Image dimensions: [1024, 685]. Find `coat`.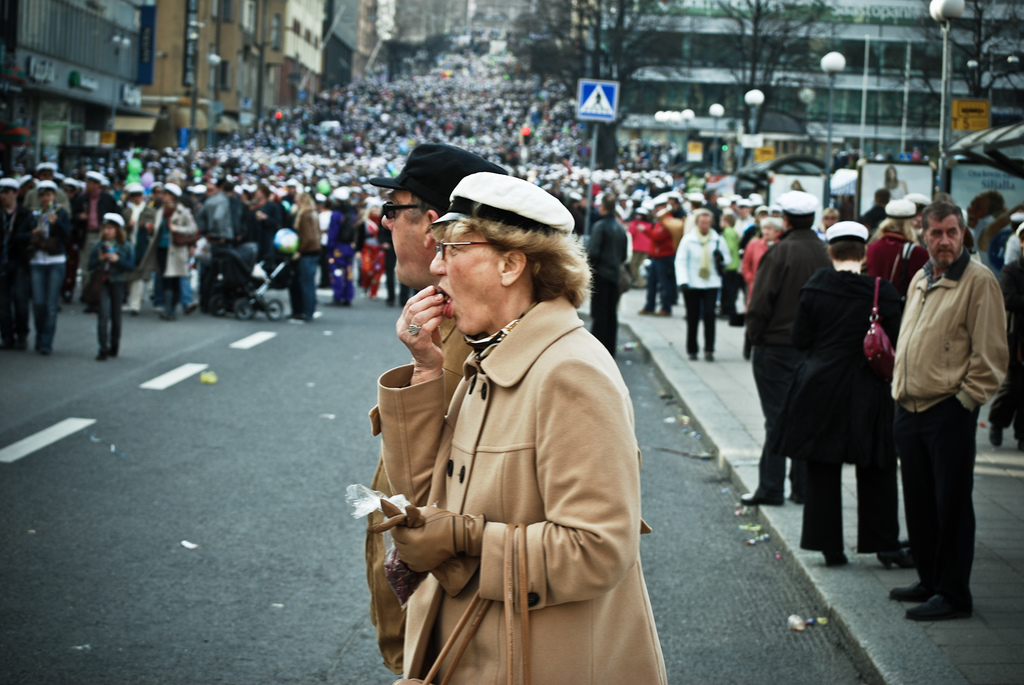
(25, 203, 71, 261).
